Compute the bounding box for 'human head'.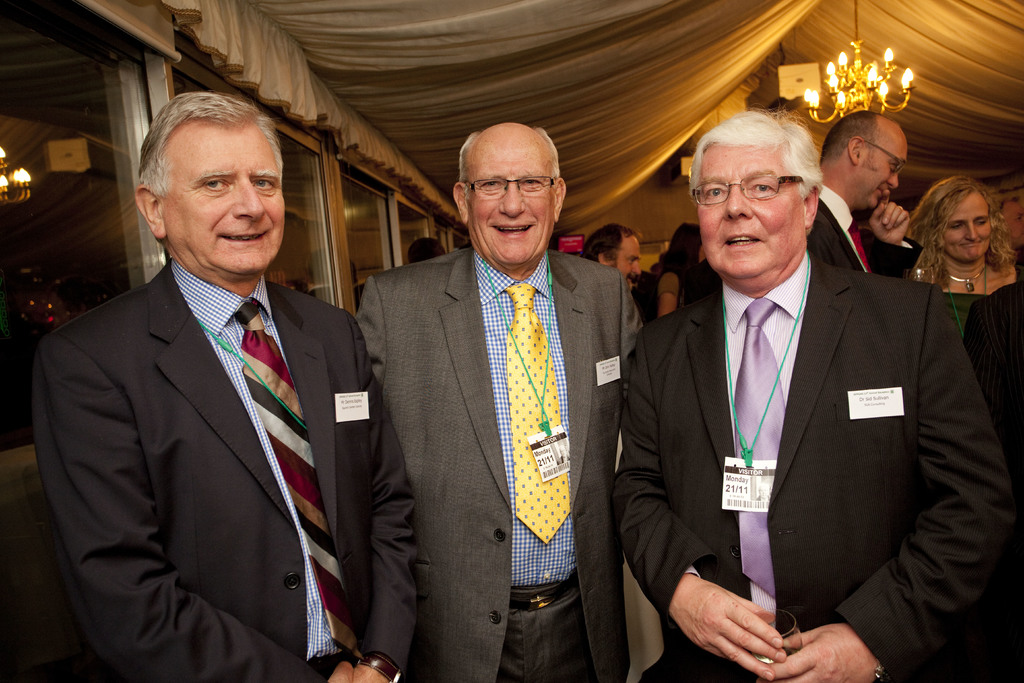
450,120,572,268.
